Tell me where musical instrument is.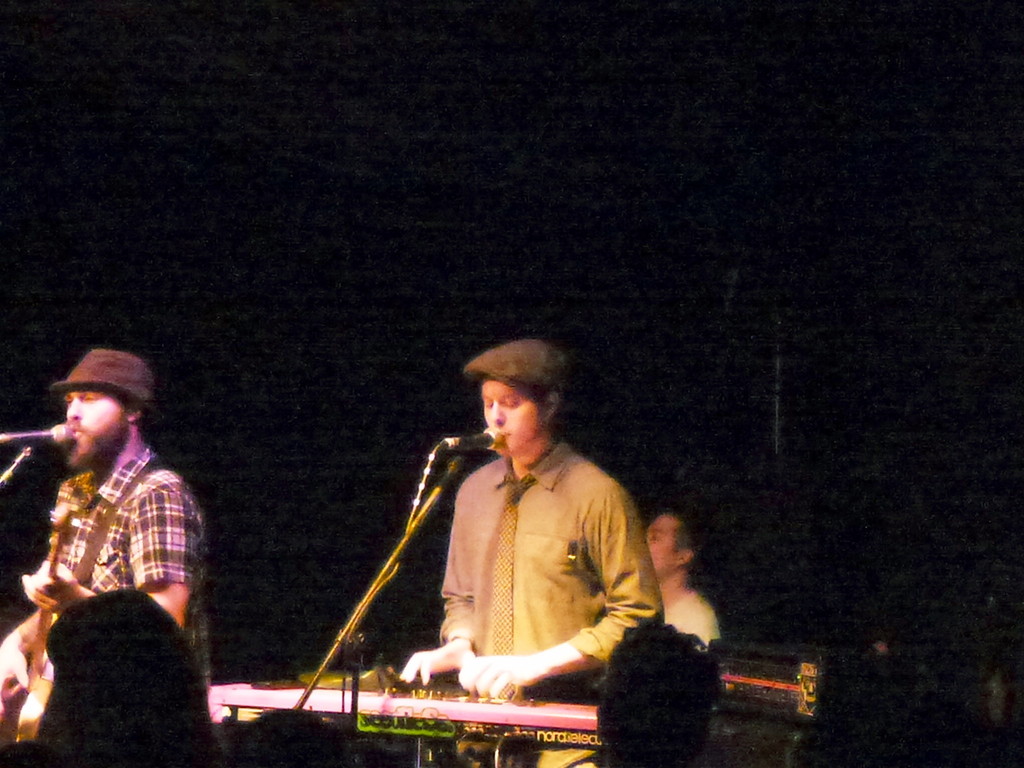
musical instrument is at rect(209, 683, 597, 733).
